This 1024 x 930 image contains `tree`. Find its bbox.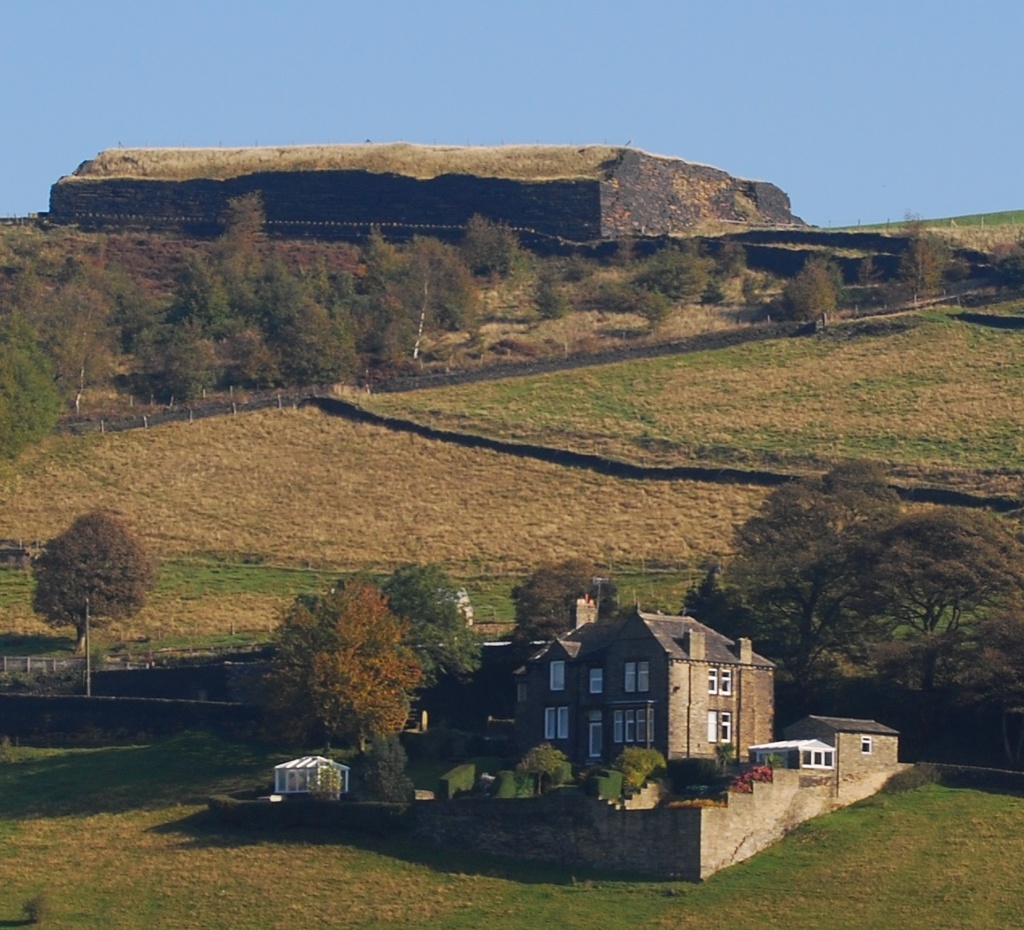
bbox=[954, 592, 1023, 753].
